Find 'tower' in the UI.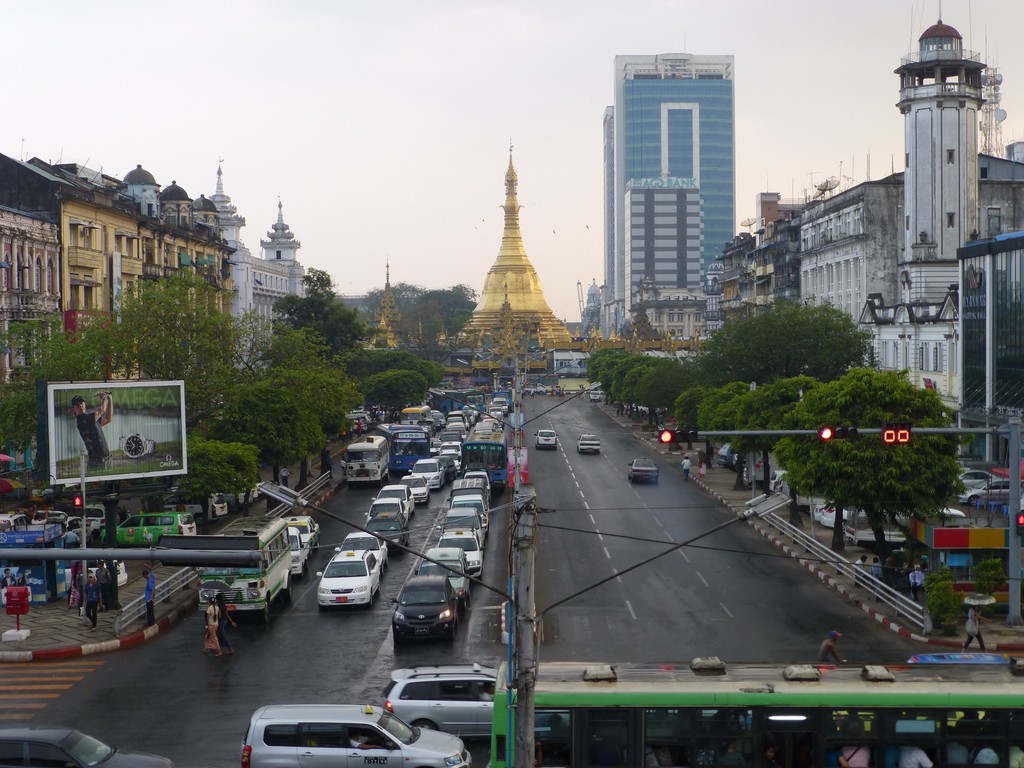
UI element at select_region(605, 110, 616, 339).
